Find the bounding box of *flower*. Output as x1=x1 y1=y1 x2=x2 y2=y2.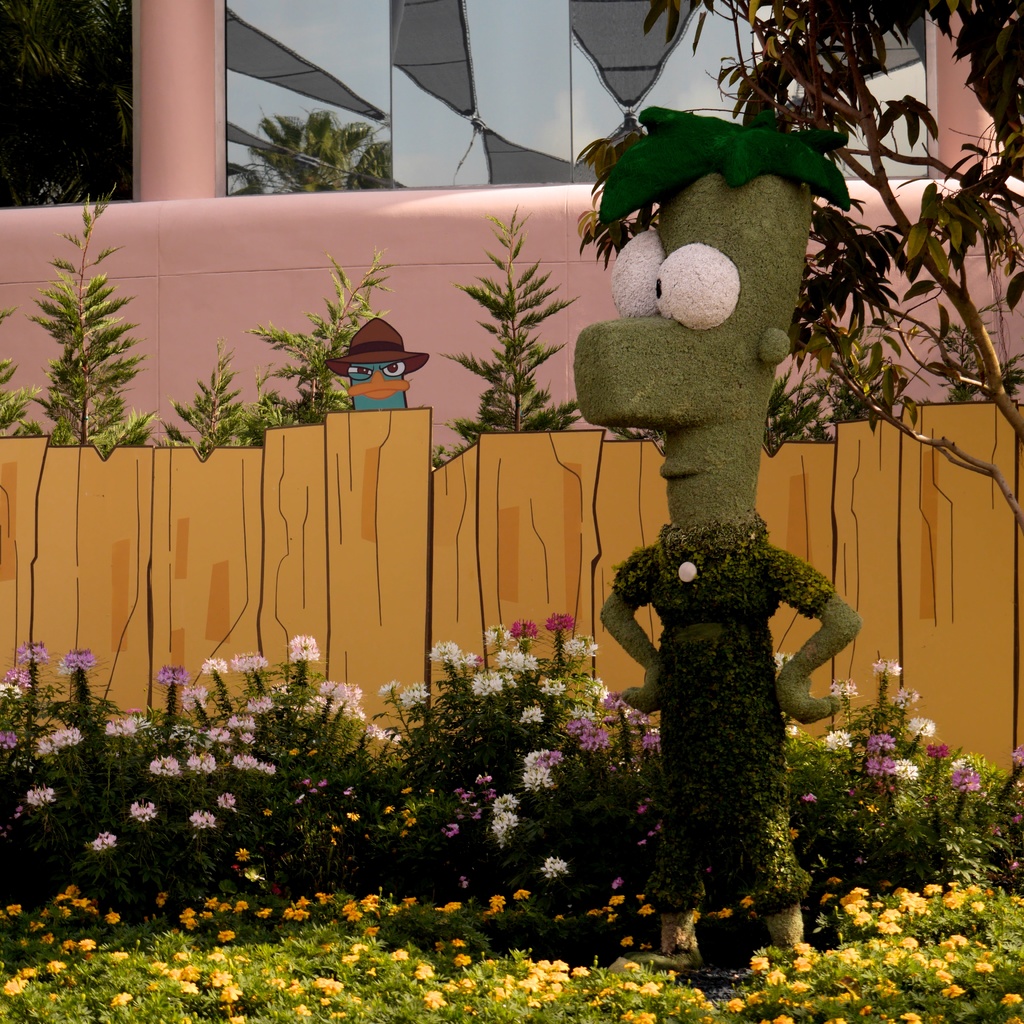
x1=583 y1=673 x2=609 y2=705.
